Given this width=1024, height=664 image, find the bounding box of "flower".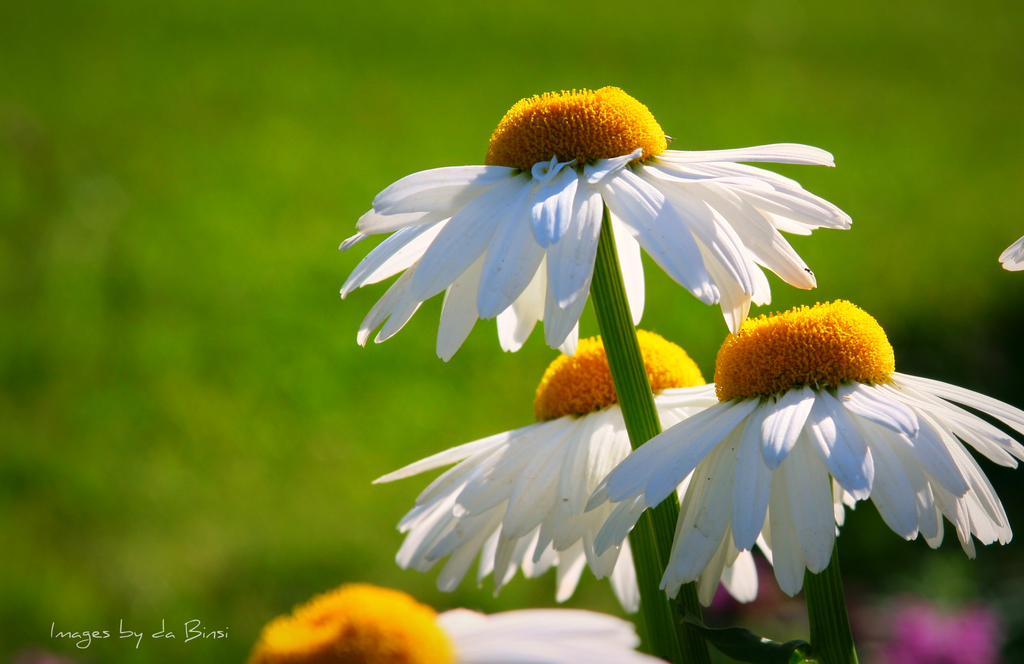
bbox=(320, 74, 840, 390).
